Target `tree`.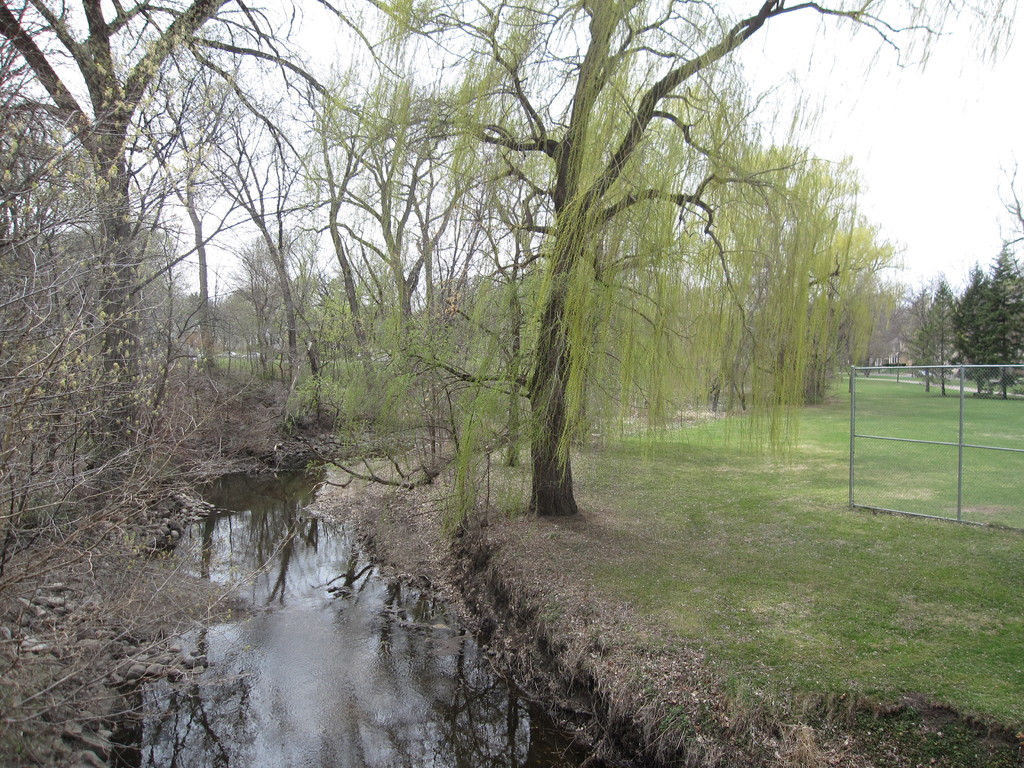
Target region: select_region(984, 247, 1023, 407).
